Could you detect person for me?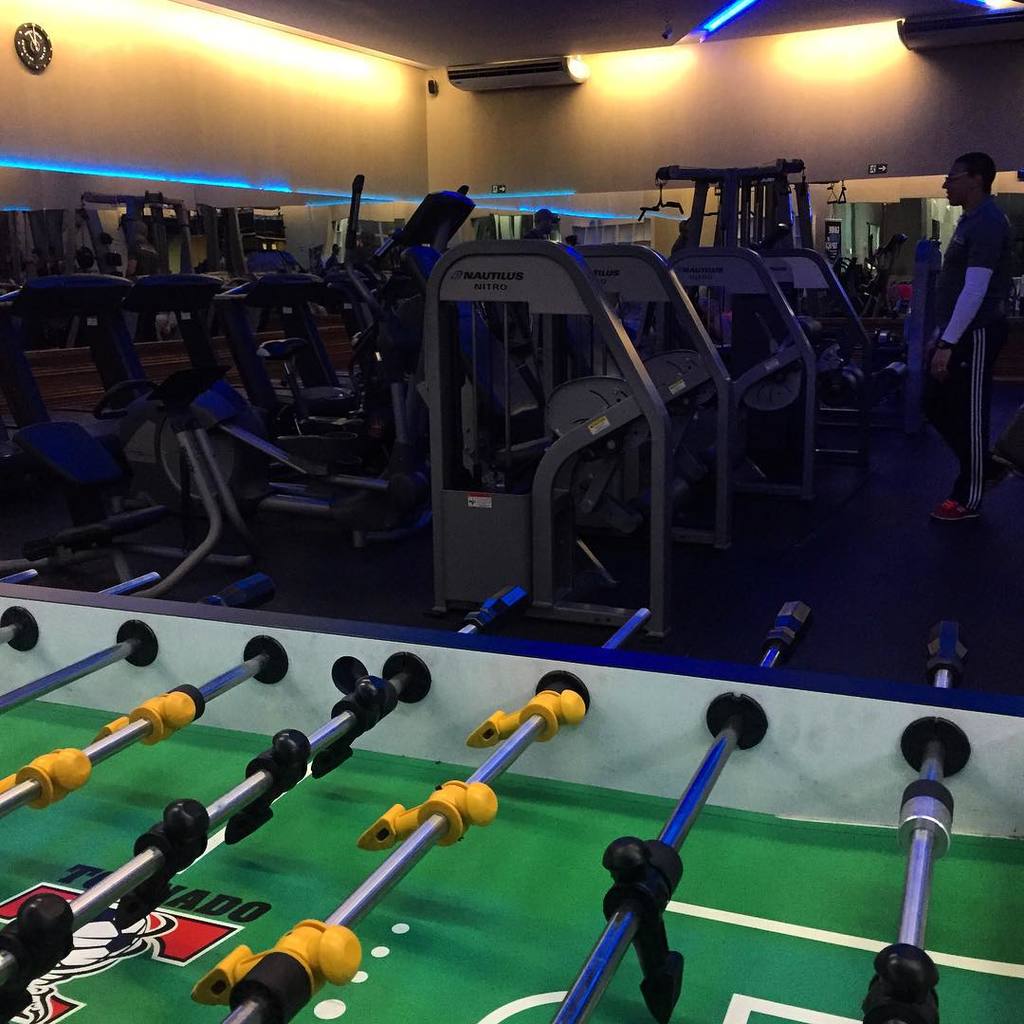
Detection result: rect(914, 160, 1023, 512).
